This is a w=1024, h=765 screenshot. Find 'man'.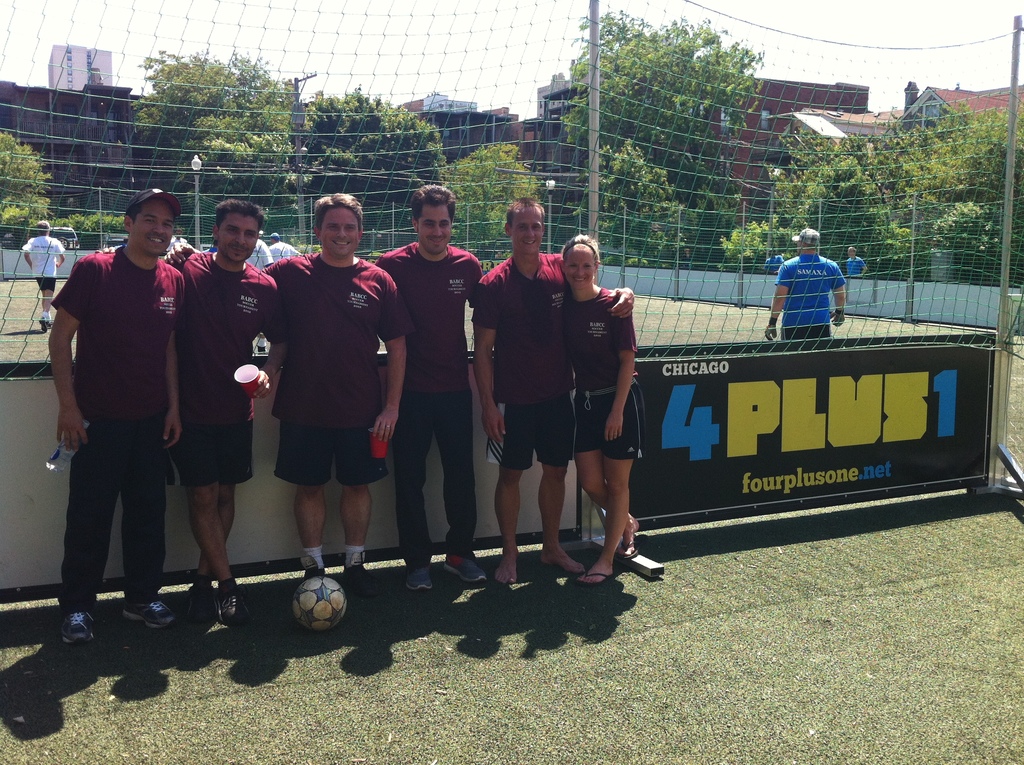
Bounding box: pyautogui.locateOnScreen(839, 245, 866, 280).
